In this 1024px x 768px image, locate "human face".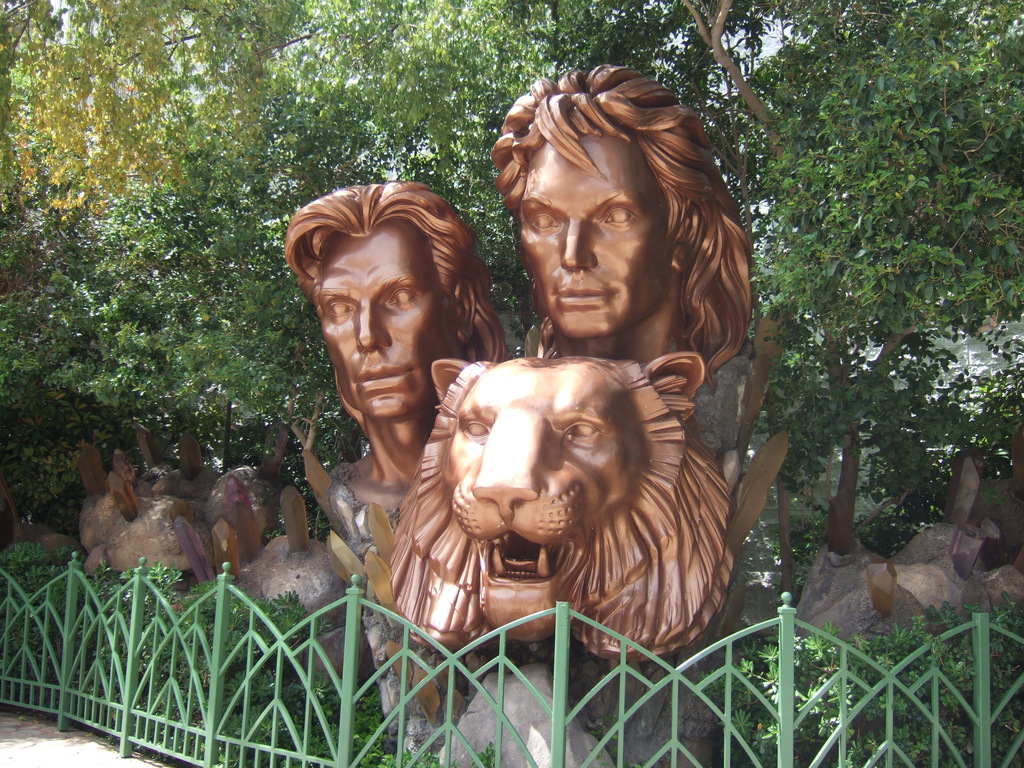
Bounding box: left=305, top=216, right=454, bottom=424.
